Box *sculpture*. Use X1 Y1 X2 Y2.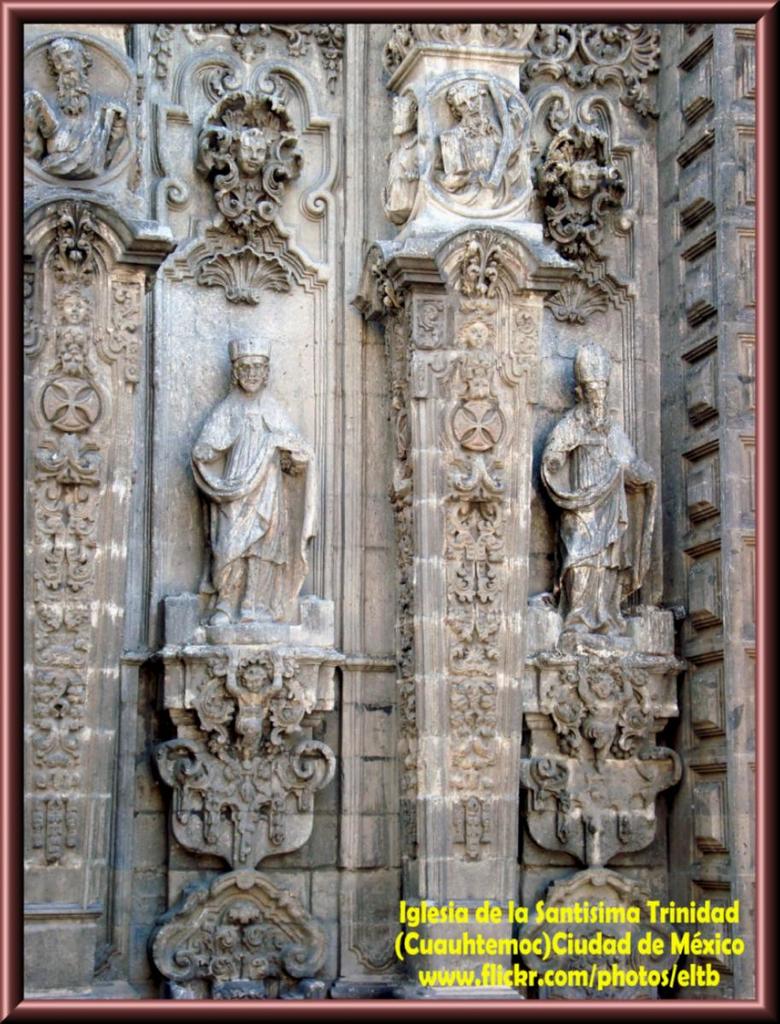
542 126 641 260.
